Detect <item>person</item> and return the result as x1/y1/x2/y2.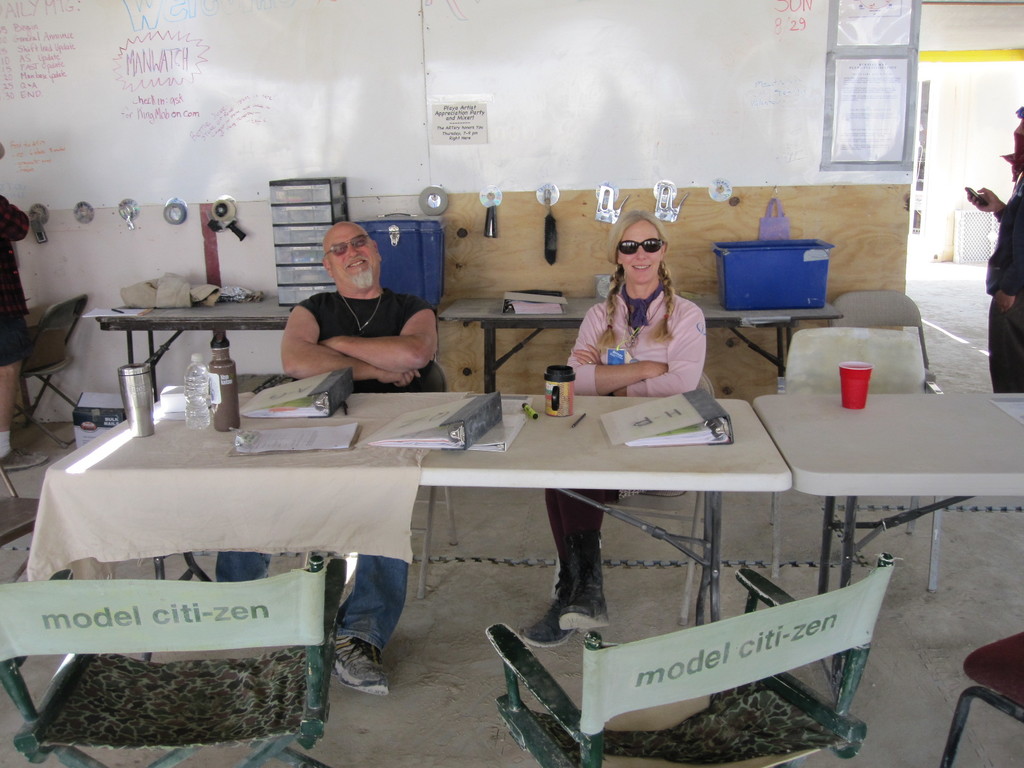
214/223/435/696.
